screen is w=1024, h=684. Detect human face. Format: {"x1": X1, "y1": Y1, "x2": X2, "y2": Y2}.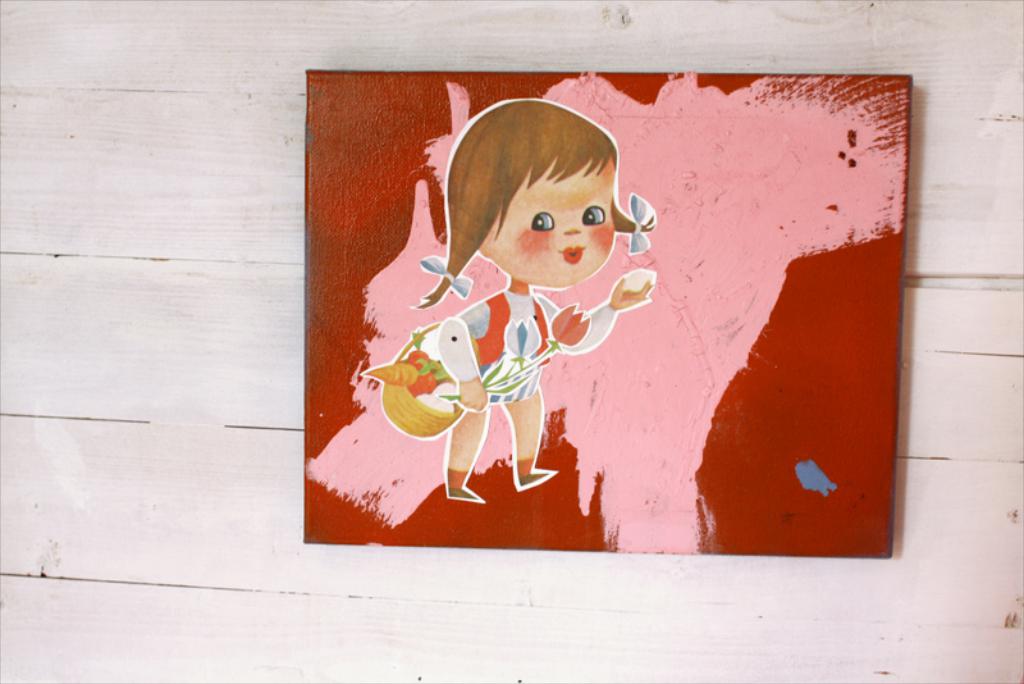
{"x1": 480, "y1": 159, "x2": 614, "y2": 289}.
